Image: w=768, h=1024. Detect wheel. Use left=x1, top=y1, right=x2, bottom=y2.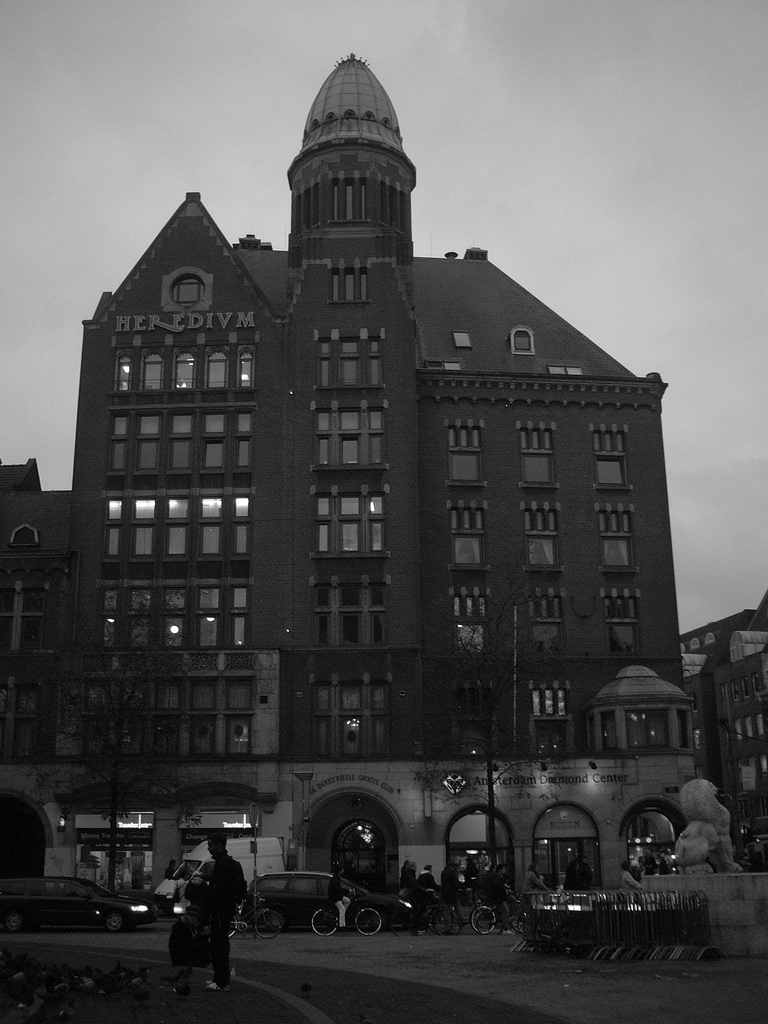
left=267, top=909, right=284, bottom=930.
